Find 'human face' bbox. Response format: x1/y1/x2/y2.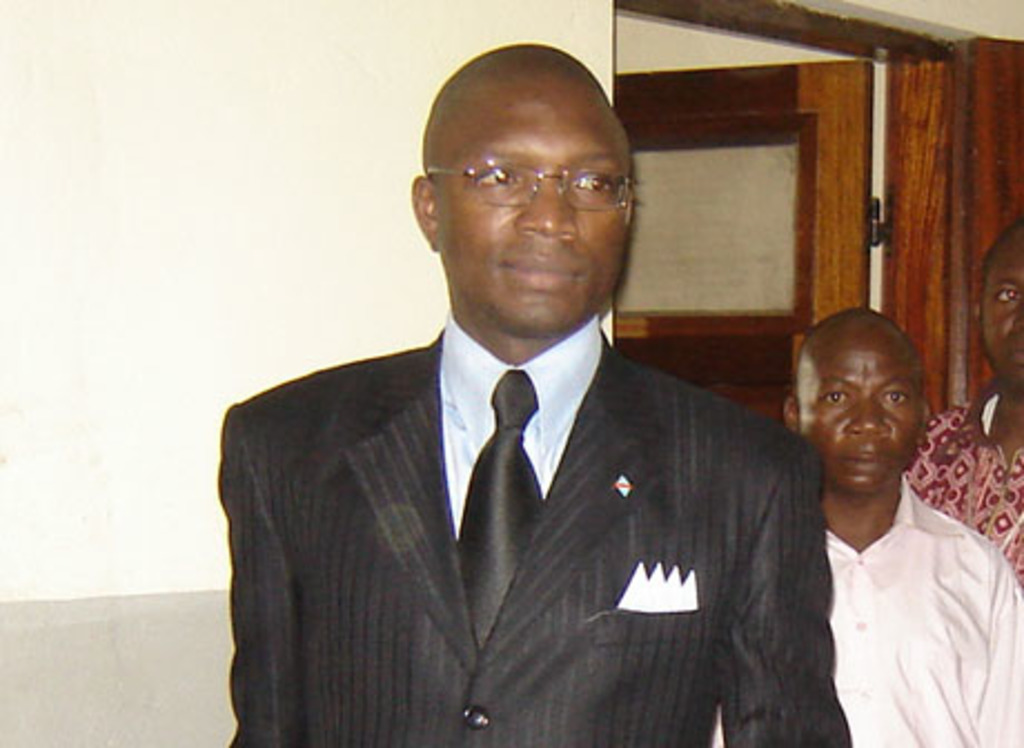
979/240/1022/394.
